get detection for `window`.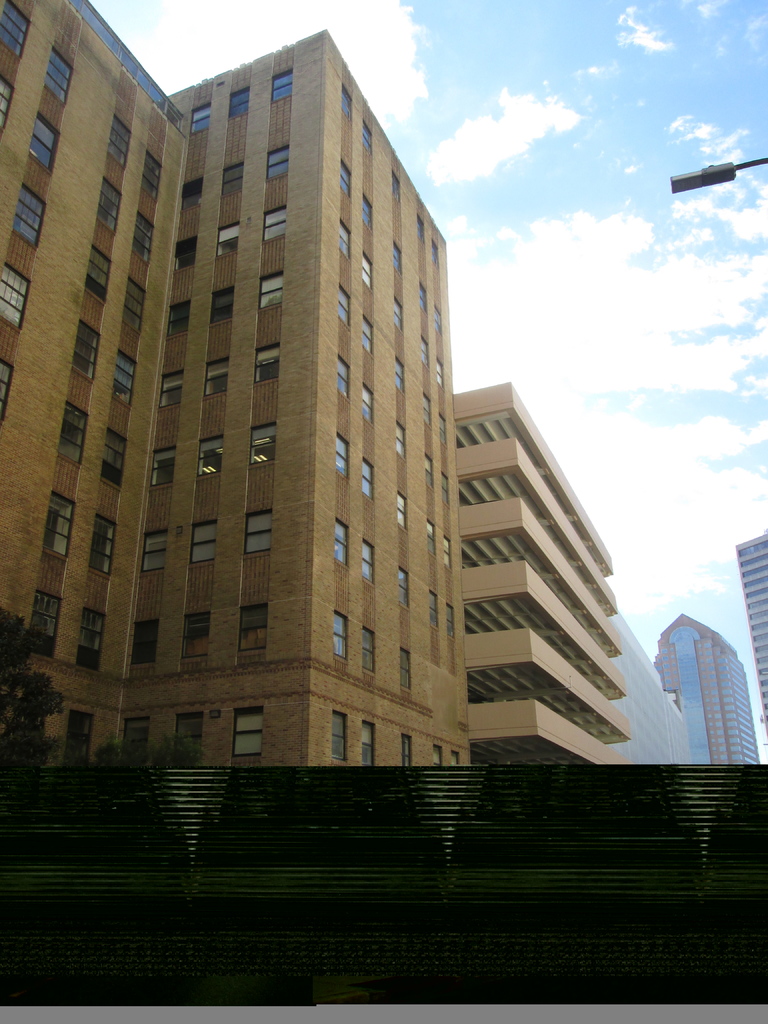
Detection: Rect(236, 712, 262, 756).
